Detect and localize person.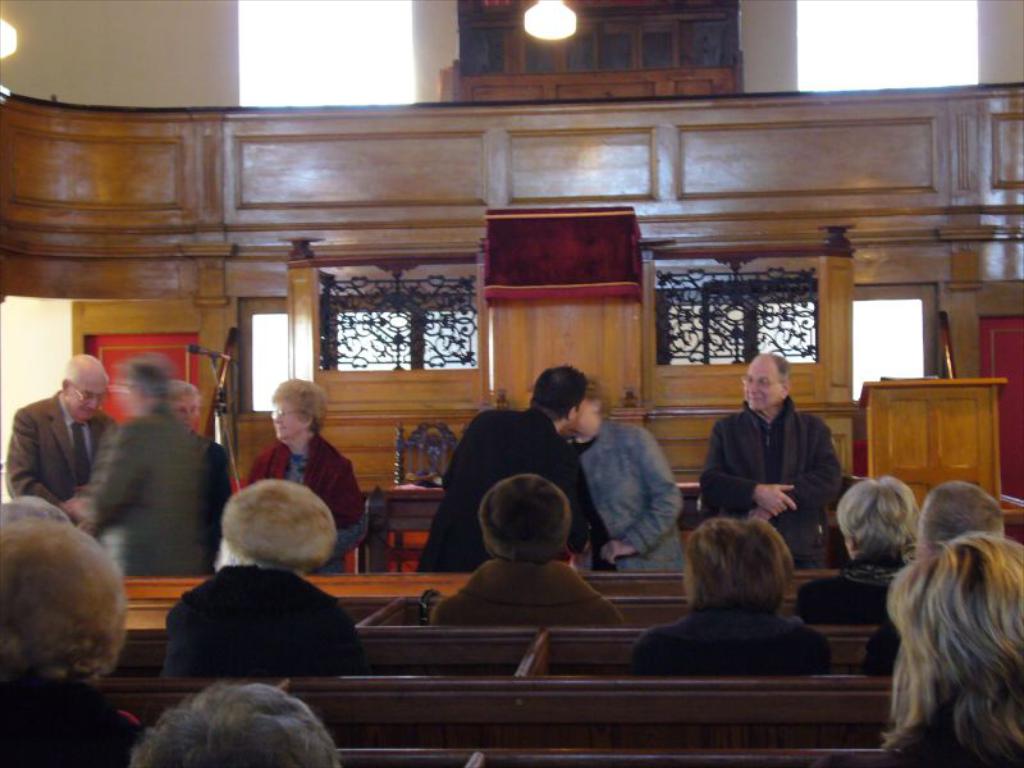
Localized at left=863, top=477, right=1014, bottom=669.
